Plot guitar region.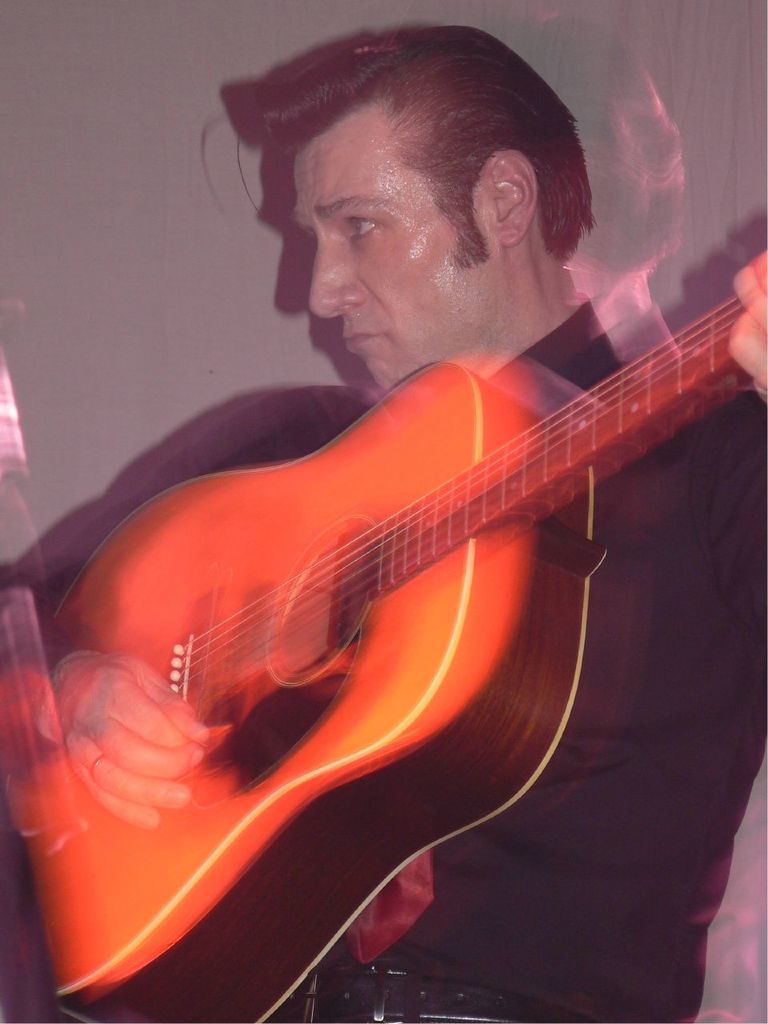
Plotted at locate(29, 190, 762, 997).
